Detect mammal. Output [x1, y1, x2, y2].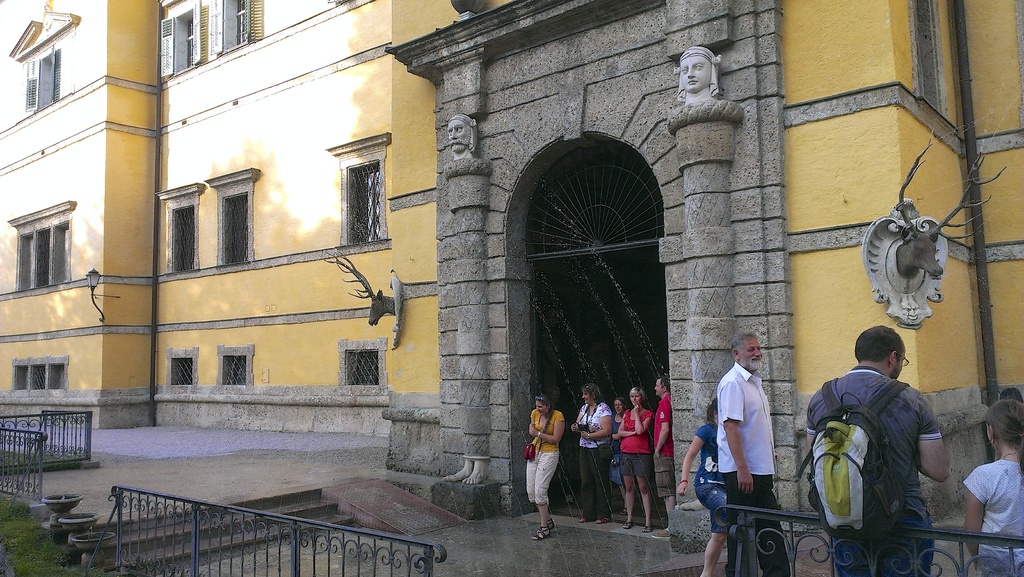
[521, 394, 564, 541].
